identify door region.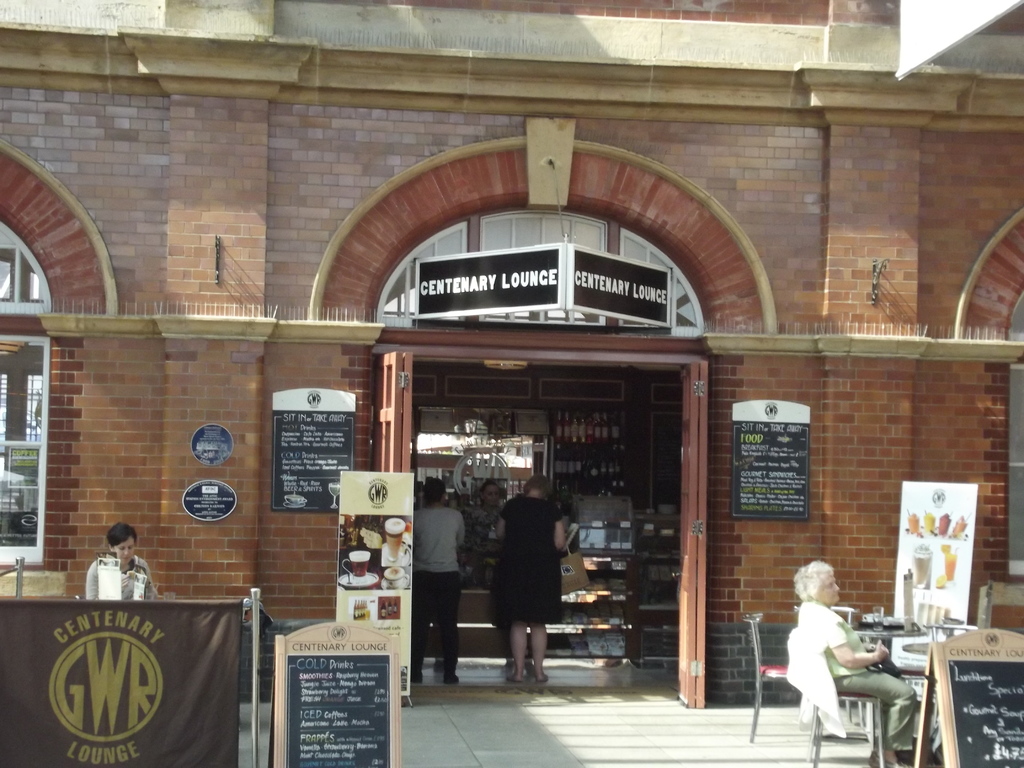
Region: region(676, 360, 714, 702).
